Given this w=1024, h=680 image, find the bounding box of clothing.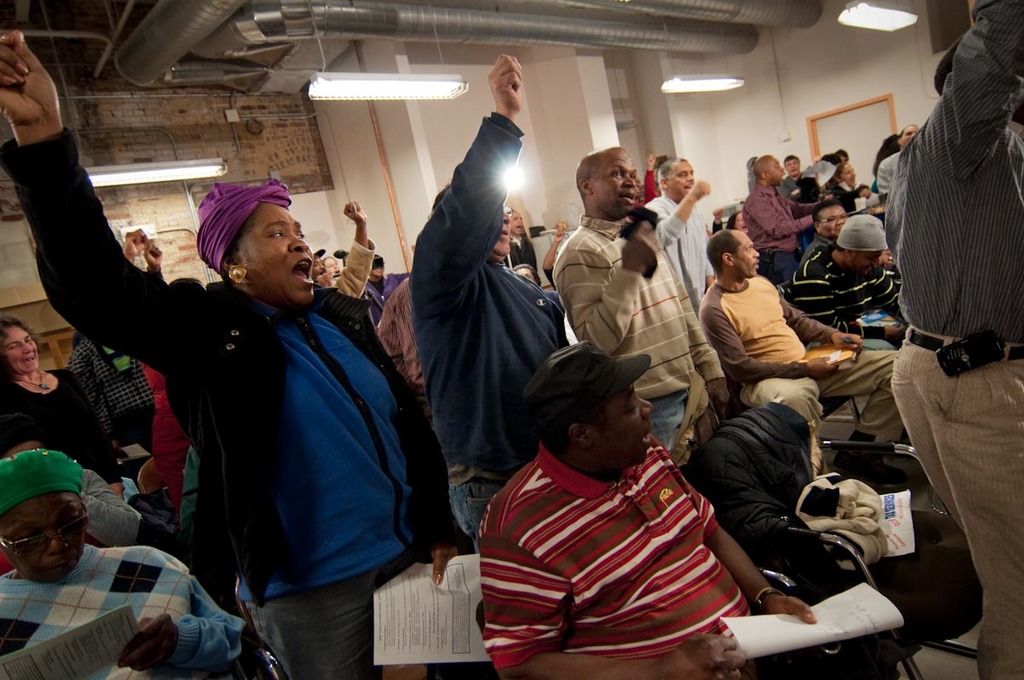
[x1=178, y1=455, x2=192, y2=528].
